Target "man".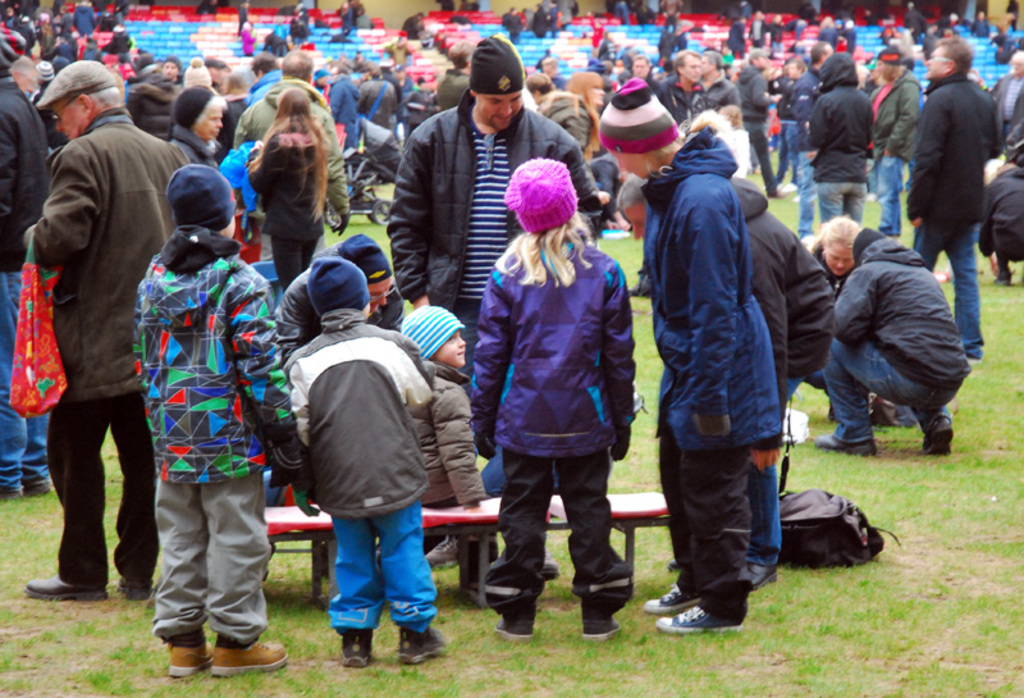
Target region: [left=388, top=36, right=600, bottom=370].
